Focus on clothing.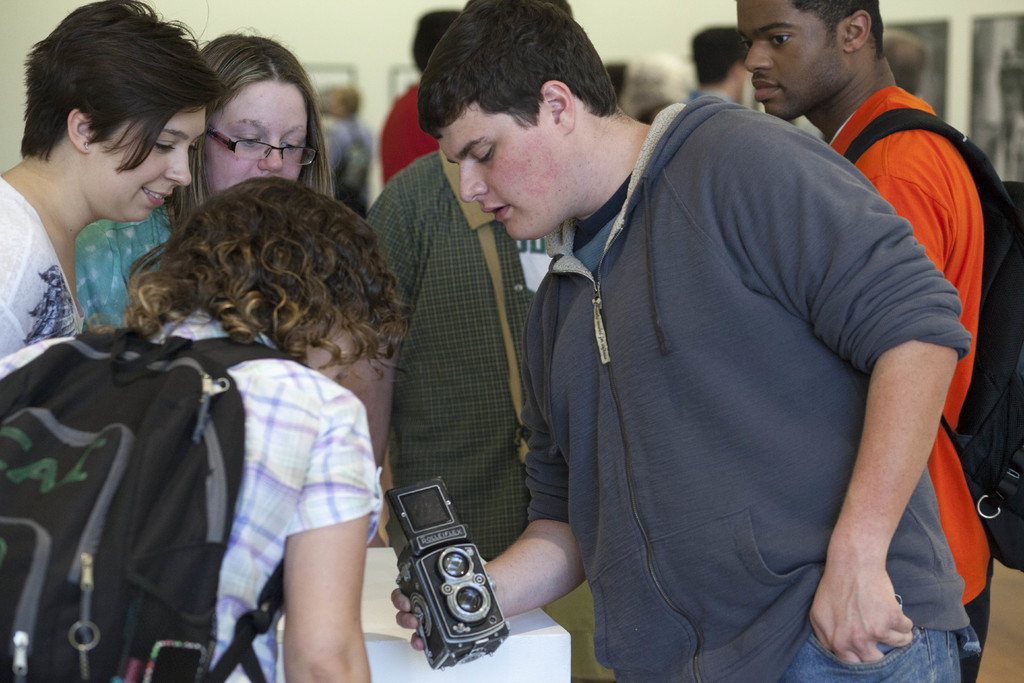
Focused at BBox(497, 23, 984, 682).
